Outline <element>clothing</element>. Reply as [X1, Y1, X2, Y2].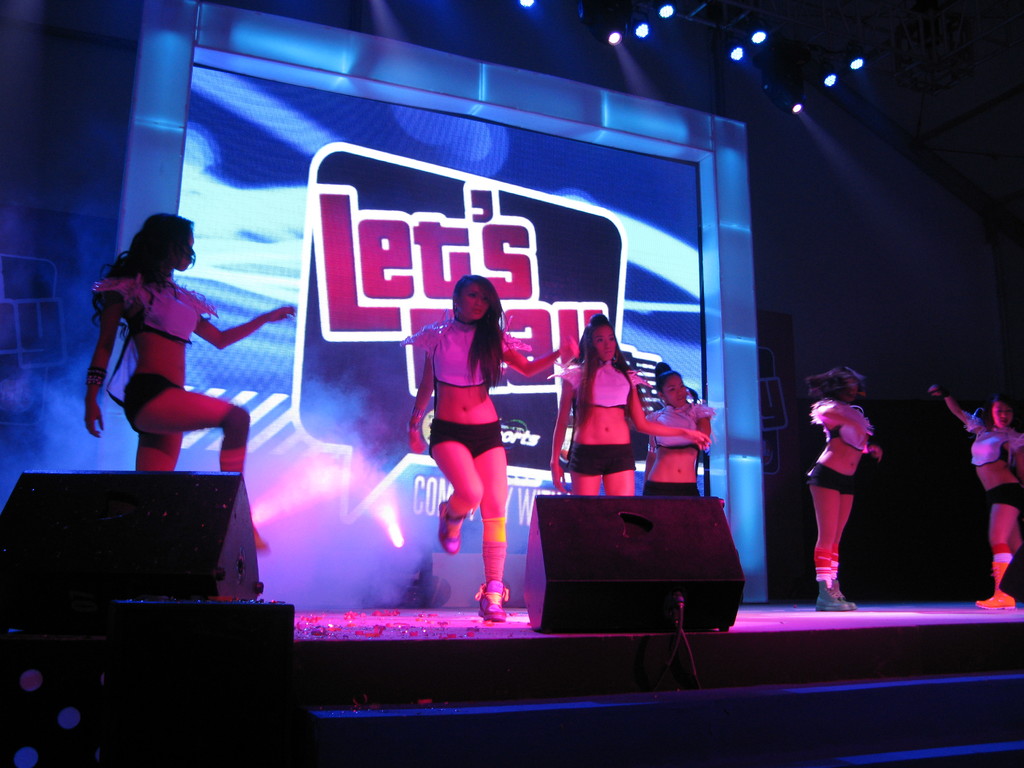
[122, 372, 178, 428].
